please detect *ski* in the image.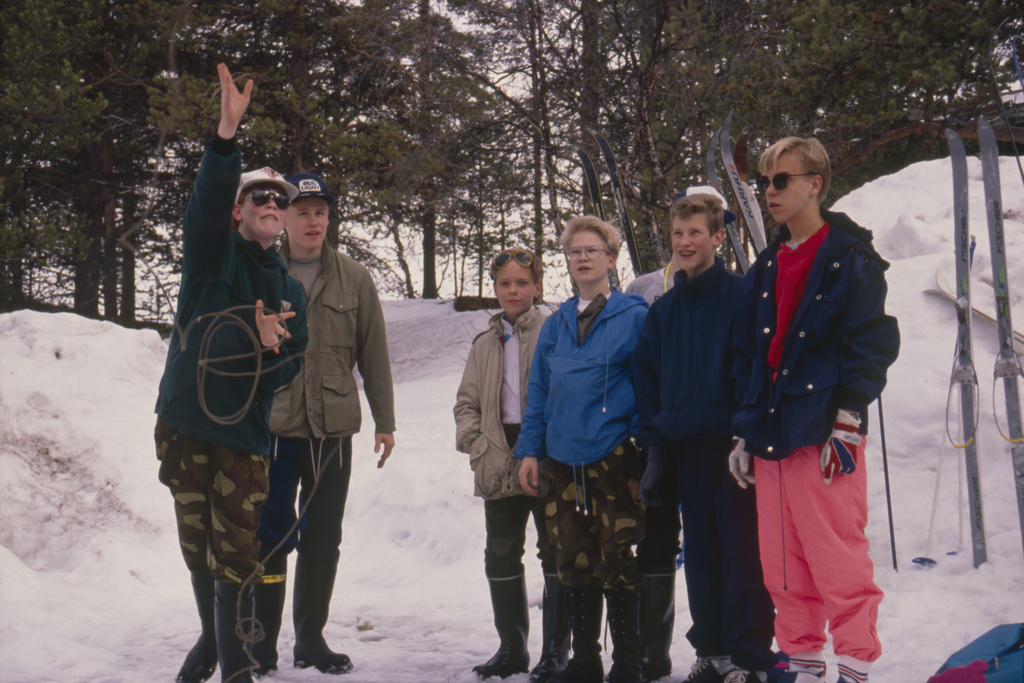
(972, 119, 1023, 540).
